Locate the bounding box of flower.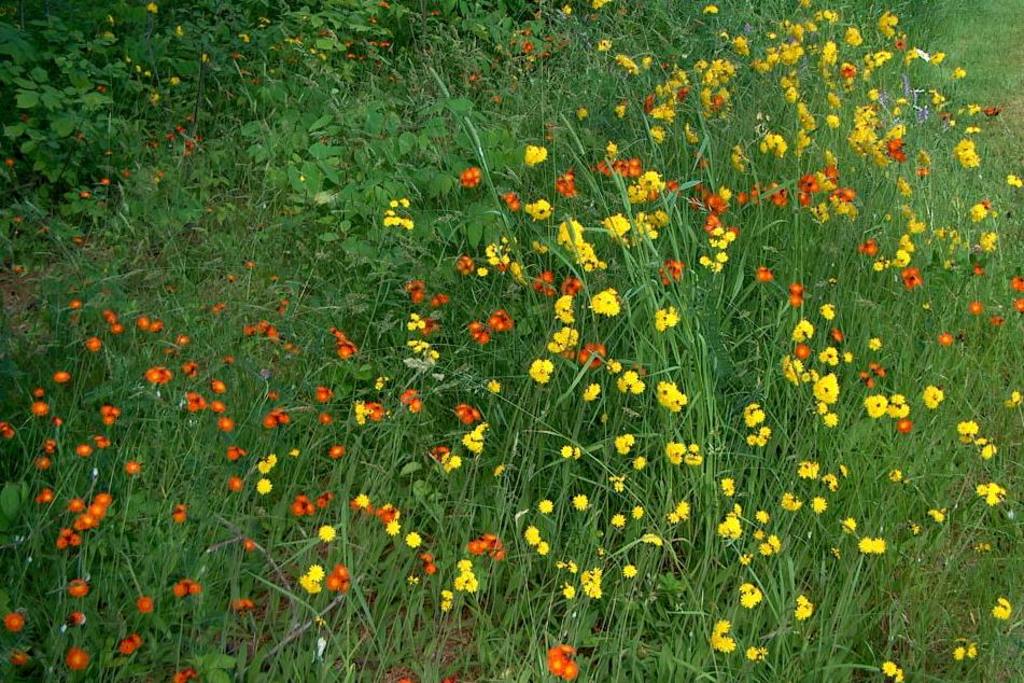
Bounding box: pyautogui.locateOnScreen(42, 437, 55, 451).
